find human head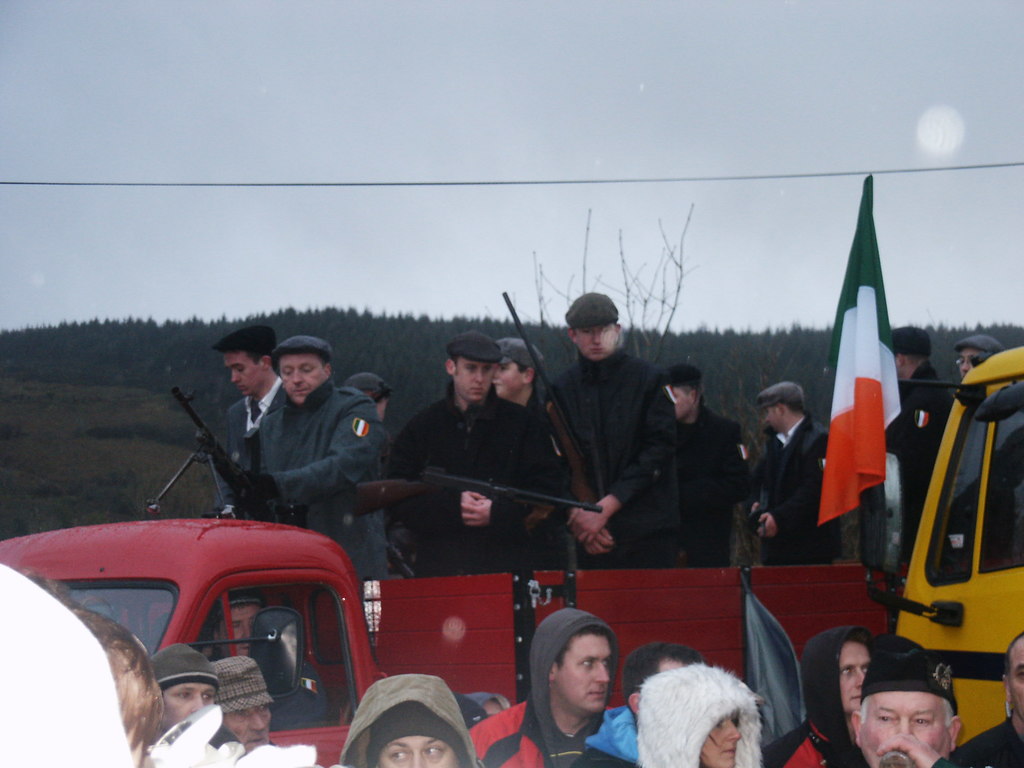
BBox(567, 288, 621, 361)
